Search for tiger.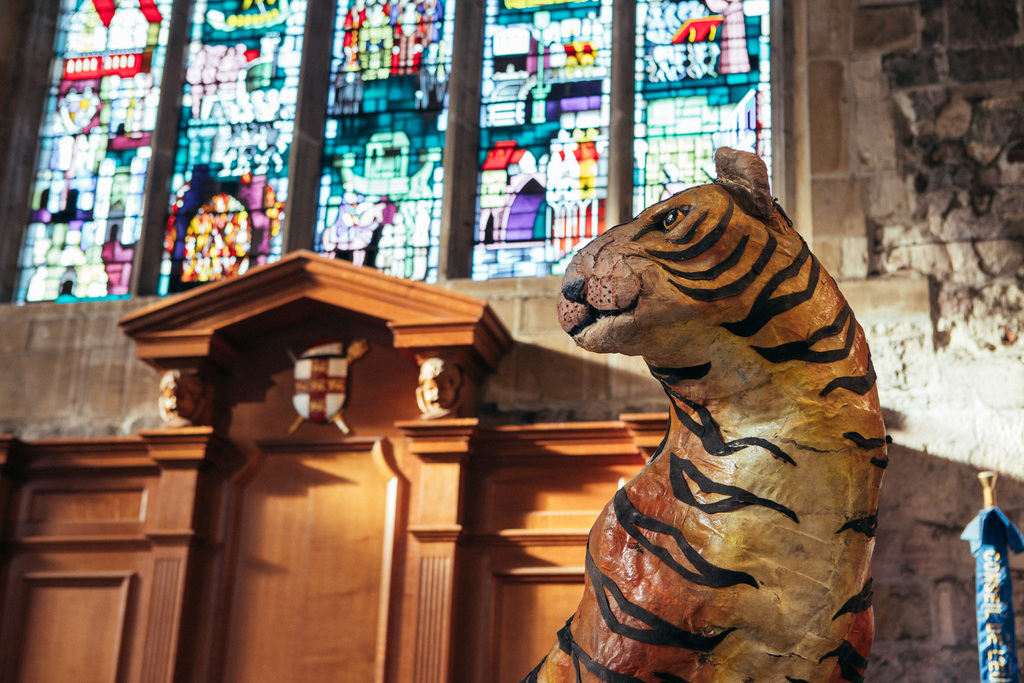
Found at 520:140:893:682.
